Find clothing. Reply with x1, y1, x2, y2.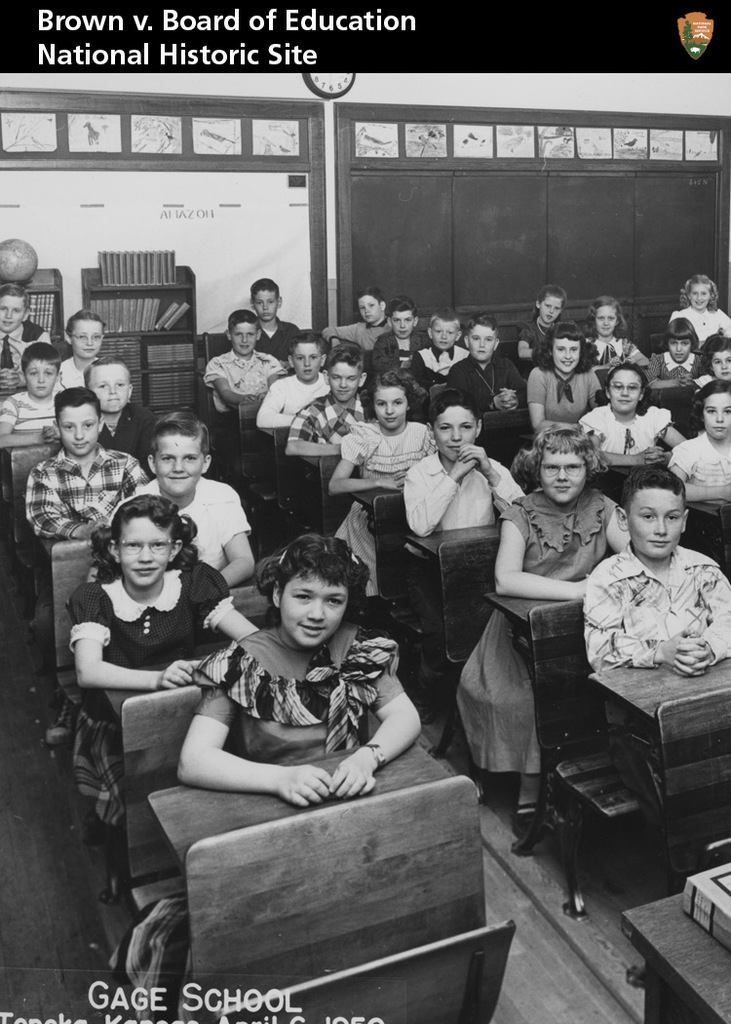
255, 365, 318, 449.
